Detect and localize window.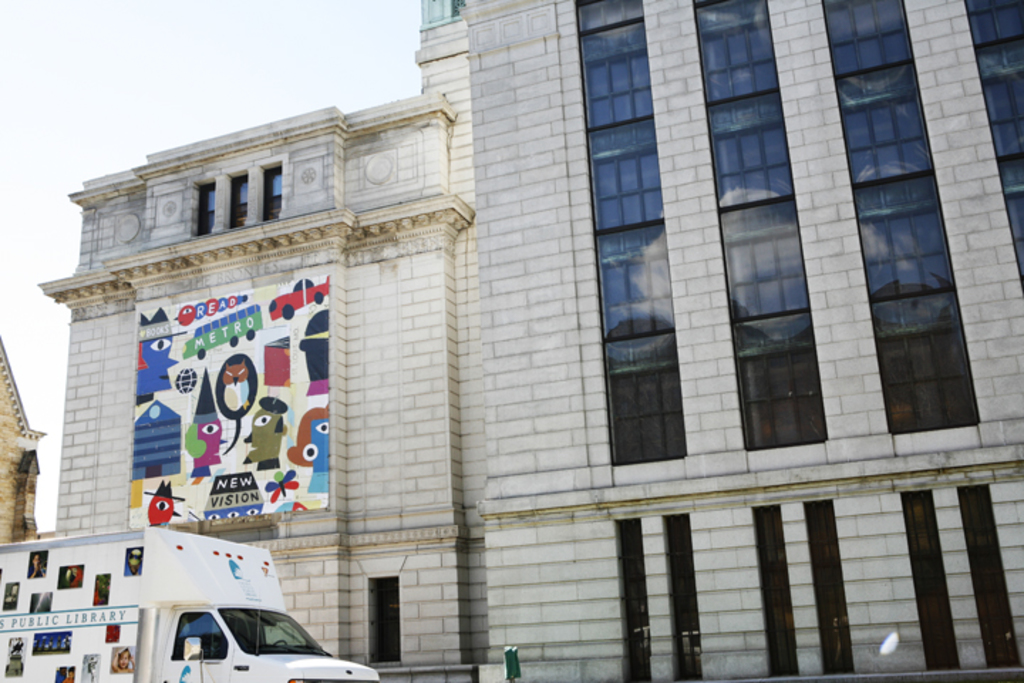
Localized at {"x1": 822, "y1": 0, "x2": 974, "y2": 457}.
